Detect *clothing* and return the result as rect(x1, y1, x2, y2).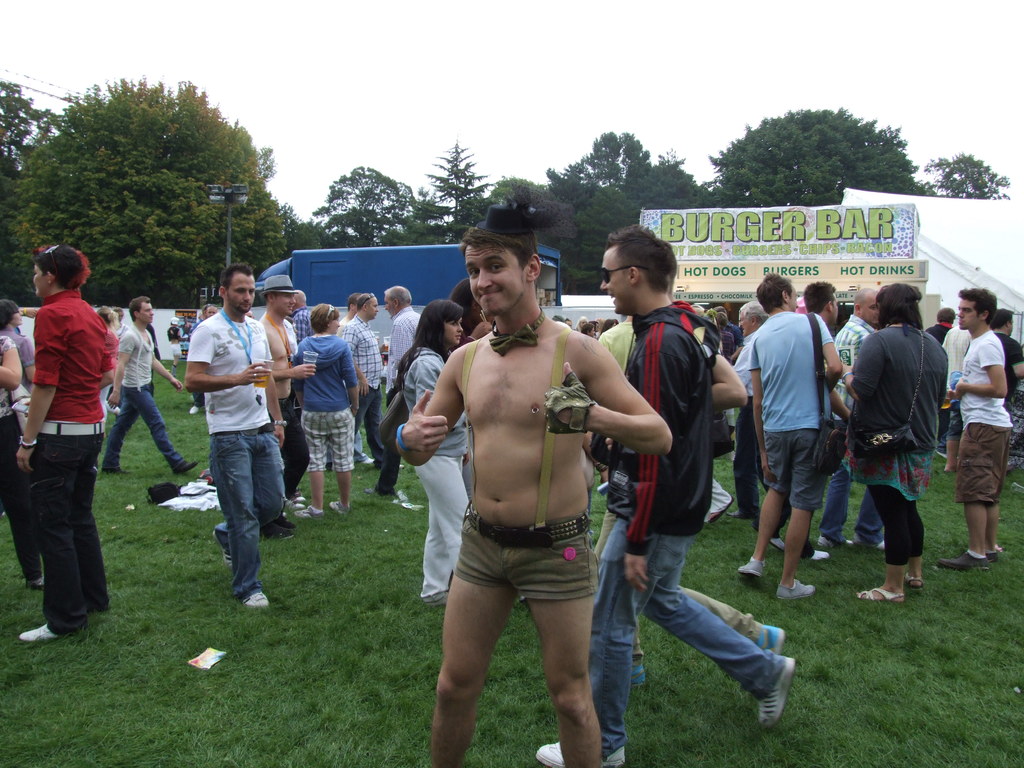
rect(8, 326, 36, 366).
